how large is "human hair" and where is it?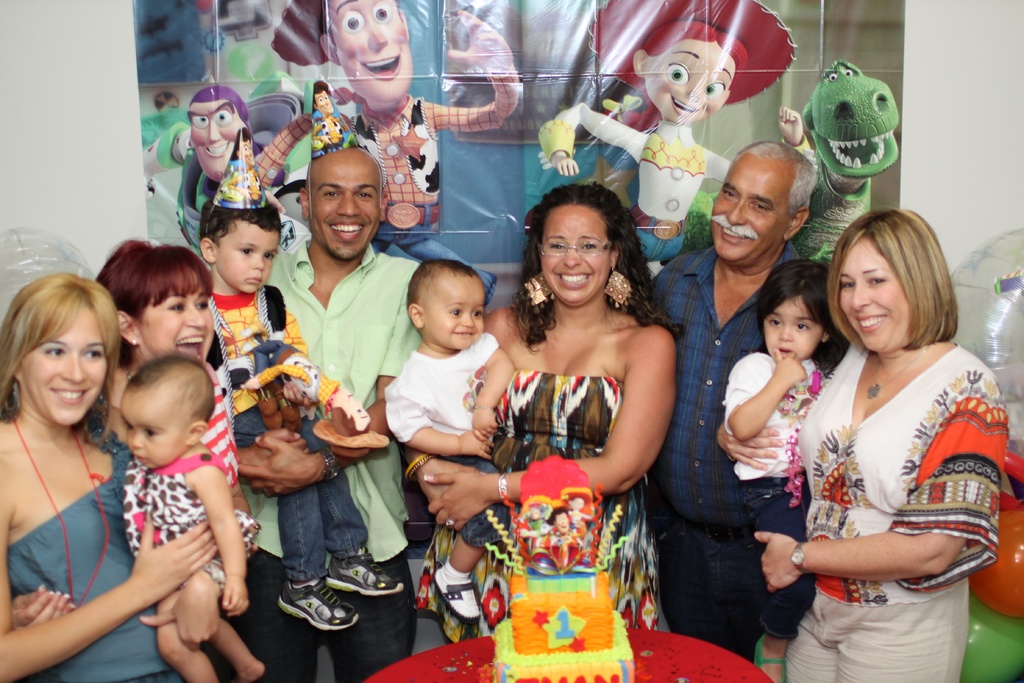
Bounding box: bbox=[509, 183, 685, 352].
